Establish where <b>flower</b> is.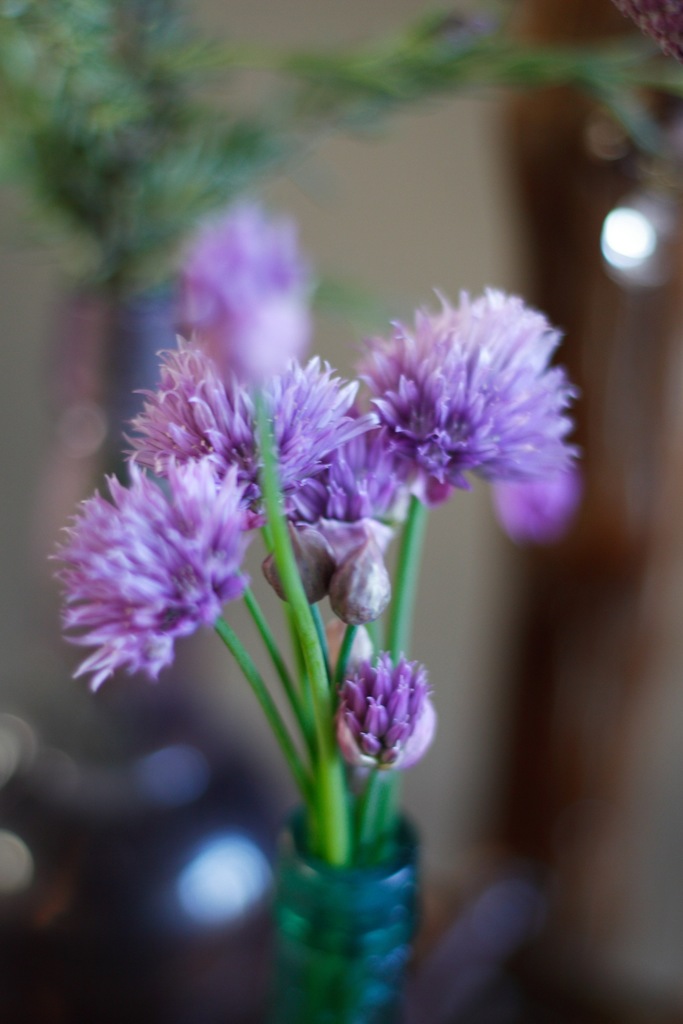
Established at [x1=120, y1=340, x2=375, y2=547].
